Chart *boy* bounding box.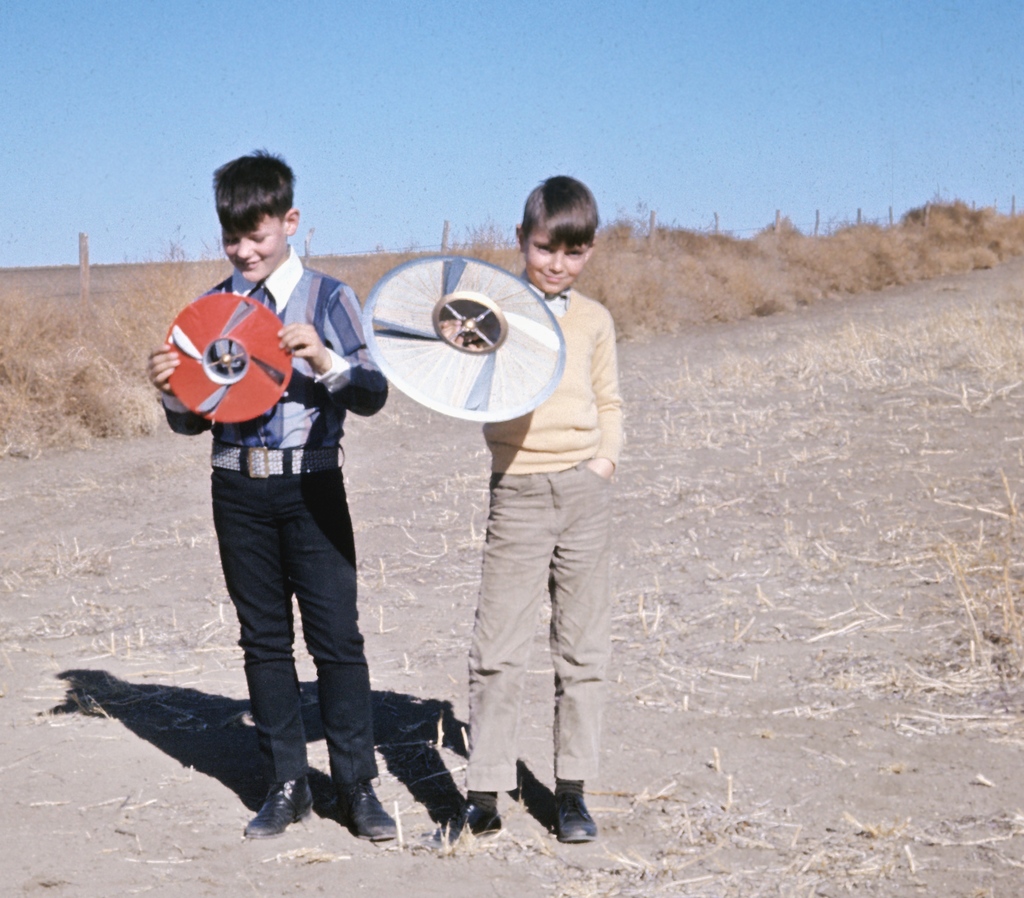
Charted: x1=432 y1=174 x2=631 y2=844.
